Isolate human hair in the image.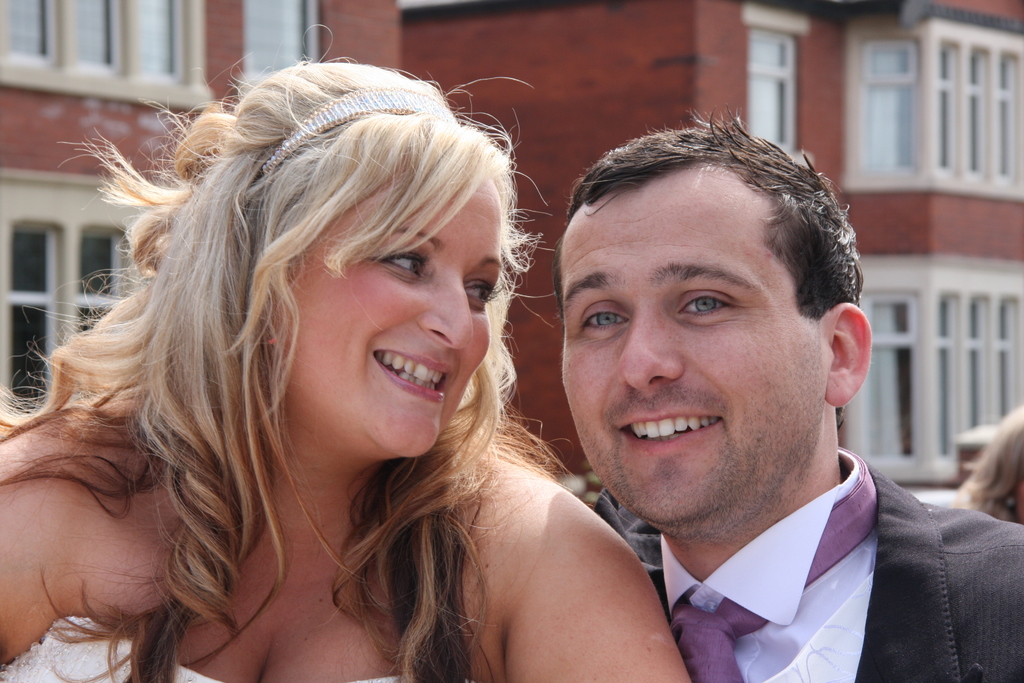
Isolated region: left=550, top=111, right=860, bottom=318.
